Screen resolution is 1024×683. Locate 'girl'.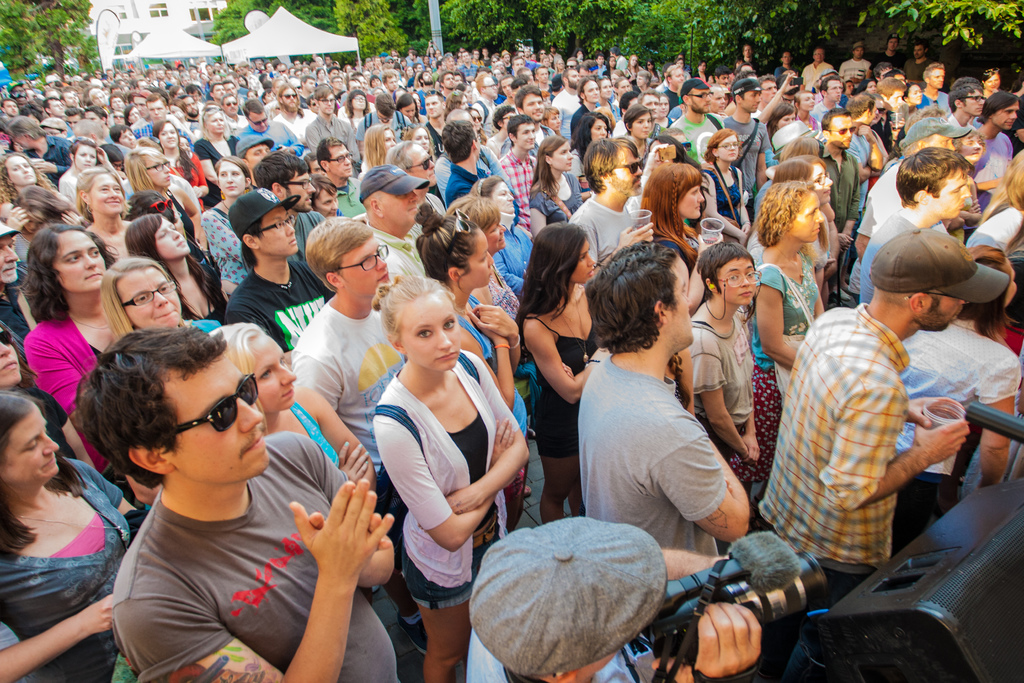
detection(531, 144, 577, 223).
